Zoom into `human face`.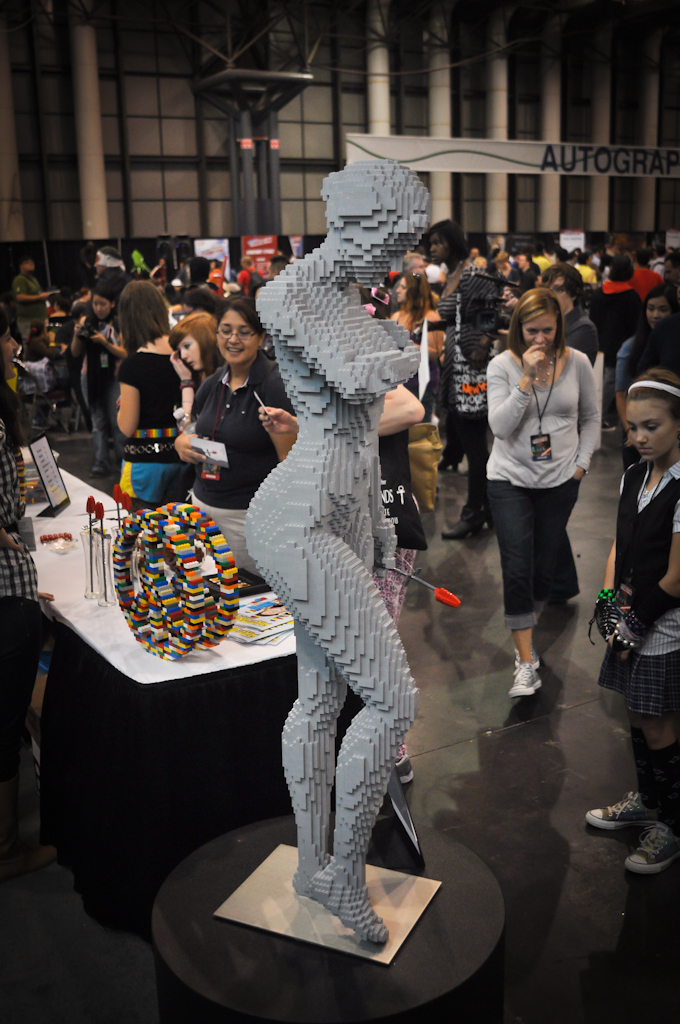
Zoom target: pyautogui.locateOnScreen(625, 393, 679, 461).
